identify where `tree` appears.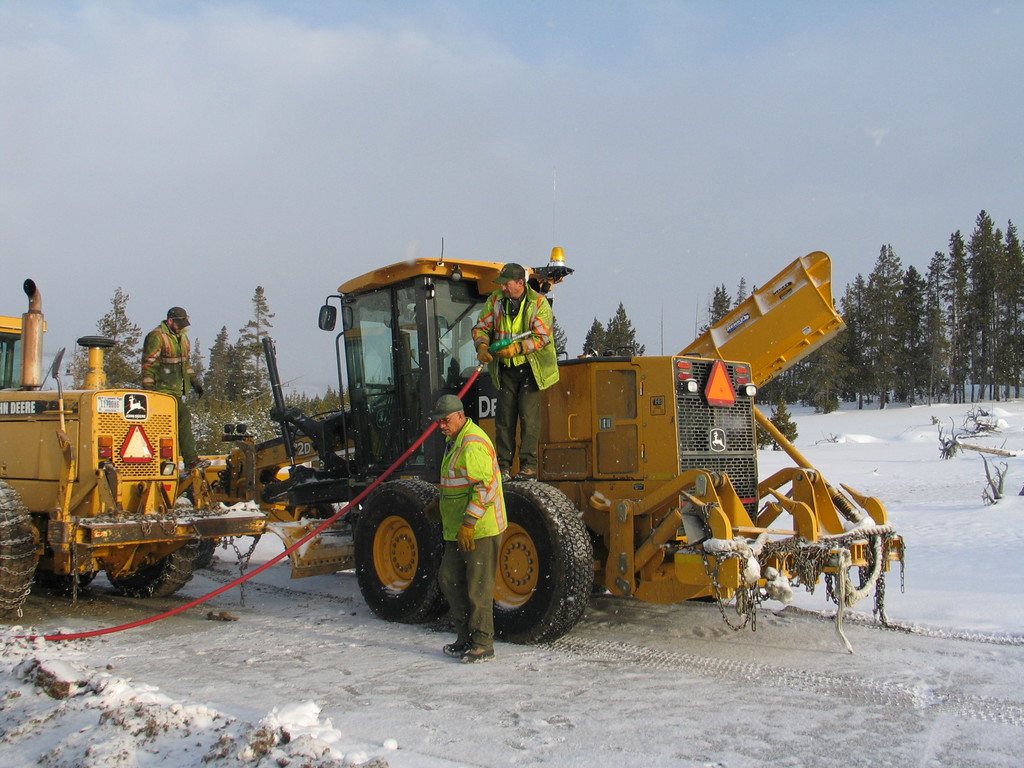
Appears at {"left": 582, "top": 316, "right": 609, "bottom": 360}.
